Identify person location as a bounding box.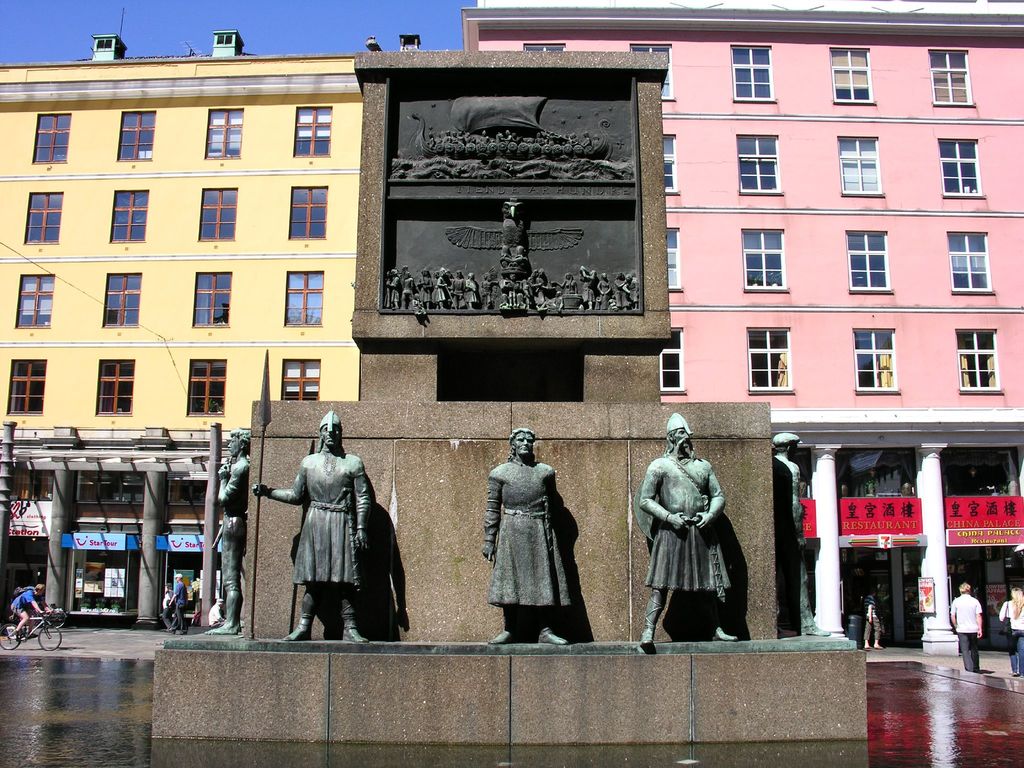
x1=476, y1=273, x2=502, y2=314.
